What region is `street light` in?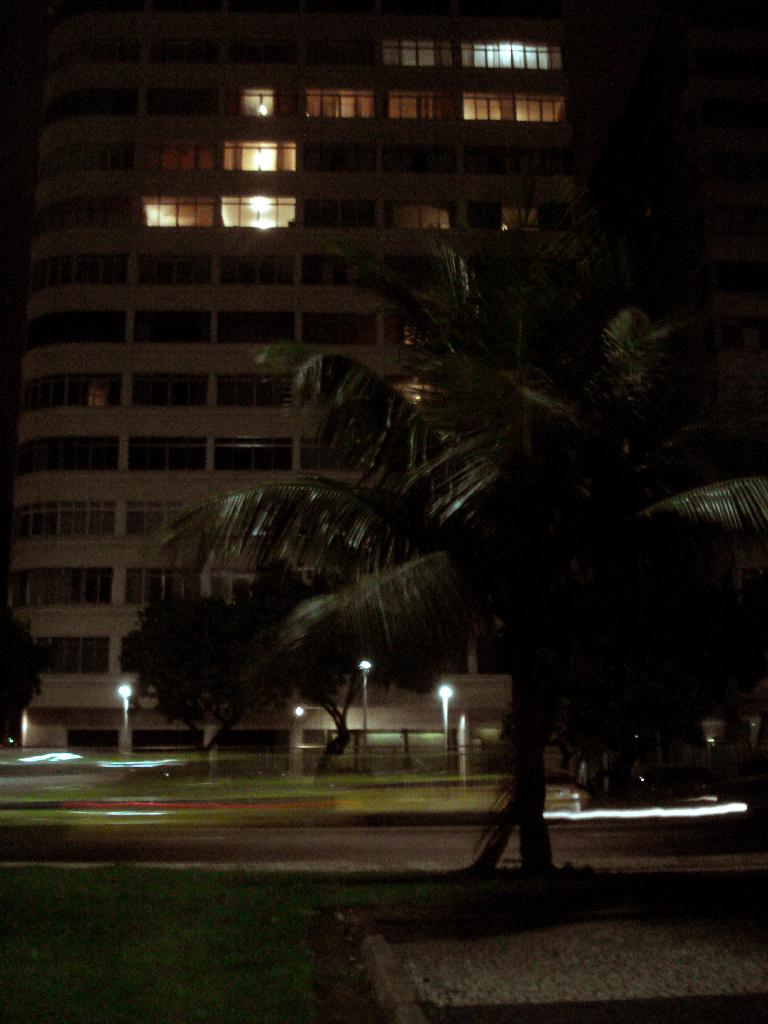
bbox=[357, 662, 372, 766].
